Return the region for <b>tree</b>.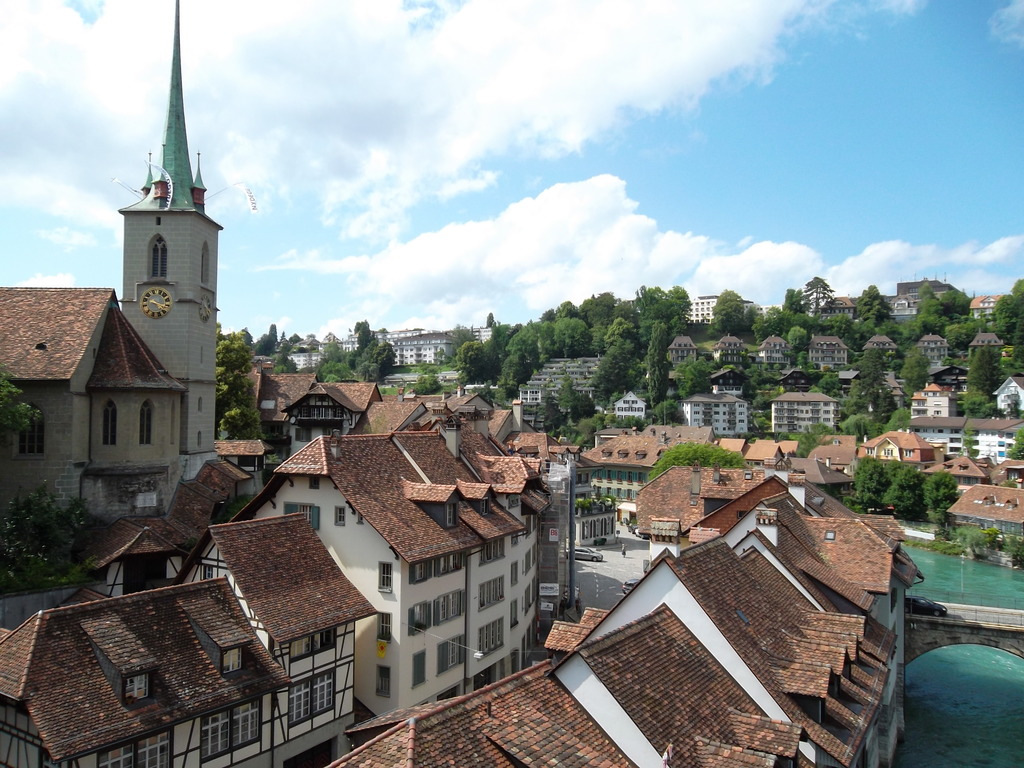
1002,429,1023,458.
